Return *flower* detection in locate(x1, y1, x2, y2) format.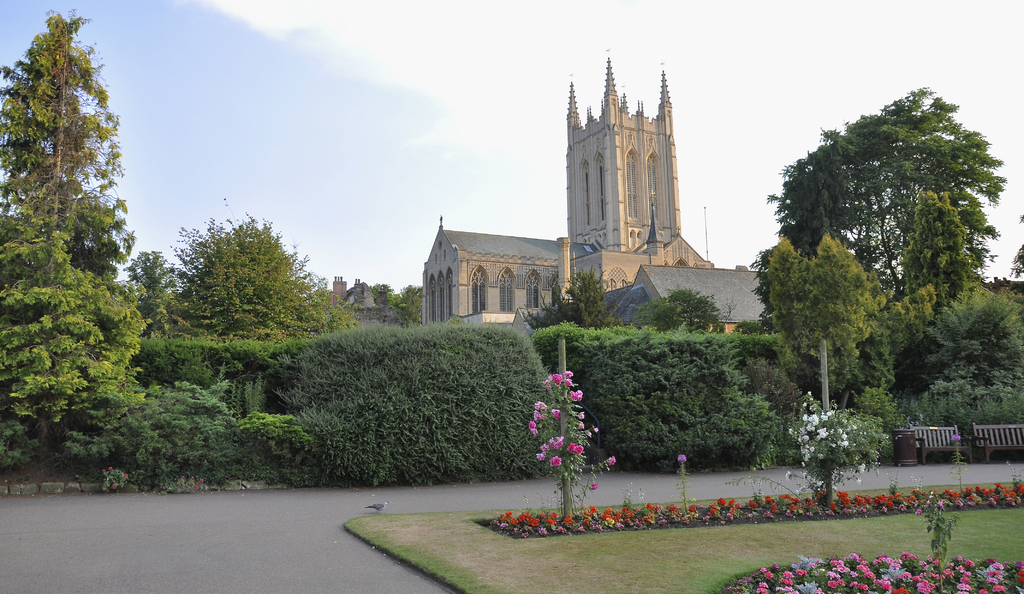
locate(530, 428, 538, 436).
